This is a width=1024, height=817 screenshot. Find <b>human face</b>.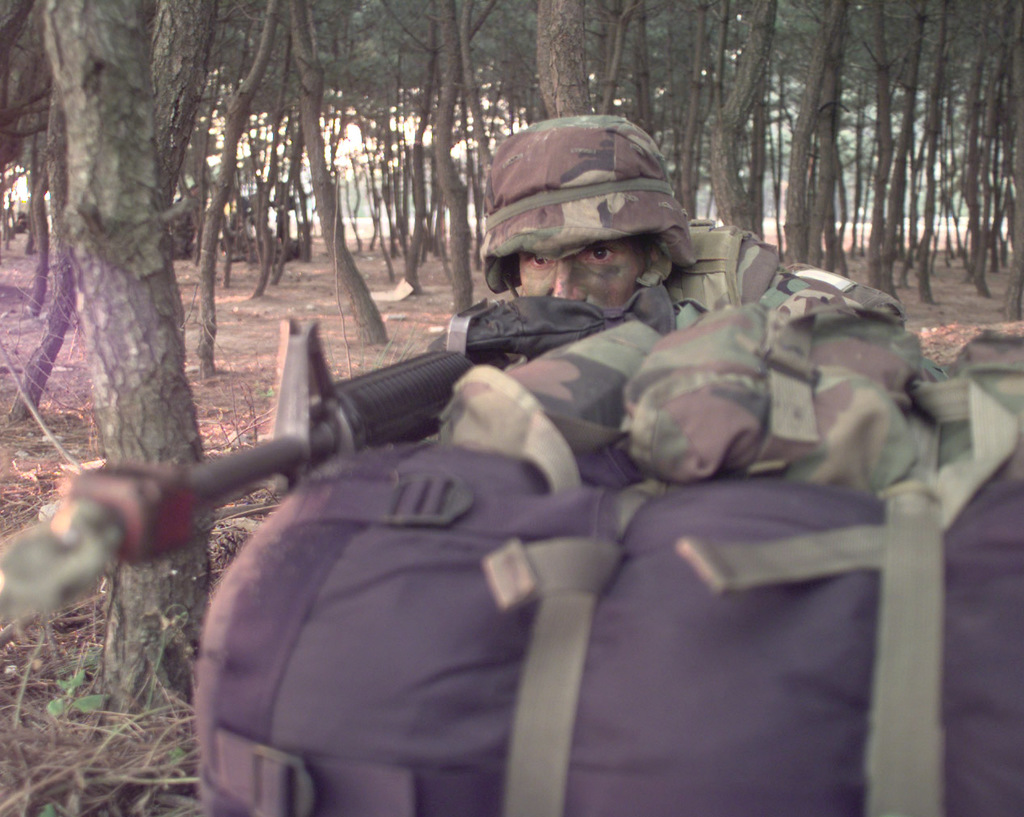
Bounding box: pyautogui.locateOnScreen(518, 237, 644, 311).
